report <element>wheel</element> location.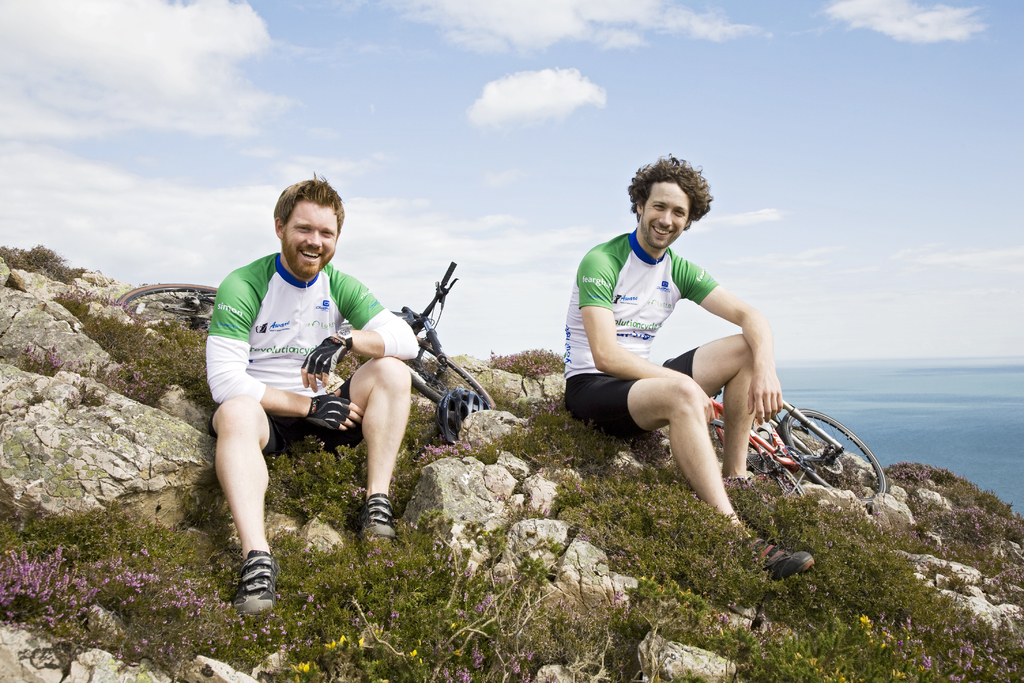
Report: crop(776, 399, 893, 516).
